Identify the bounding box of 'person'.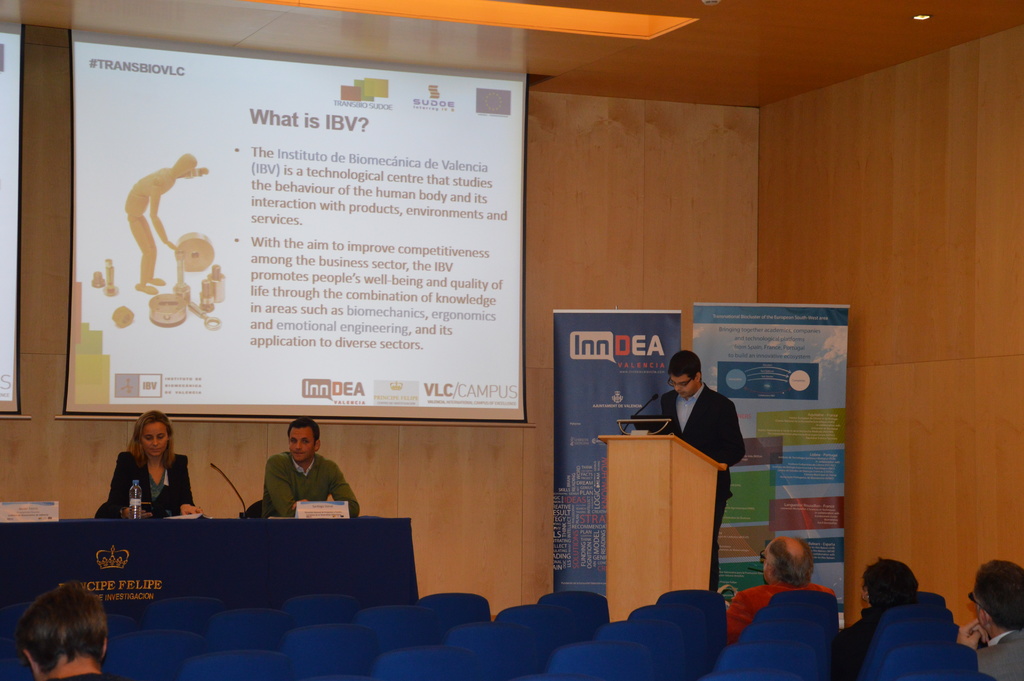
pyautogui.locateOnScreen(20, 582, 110, 680).
